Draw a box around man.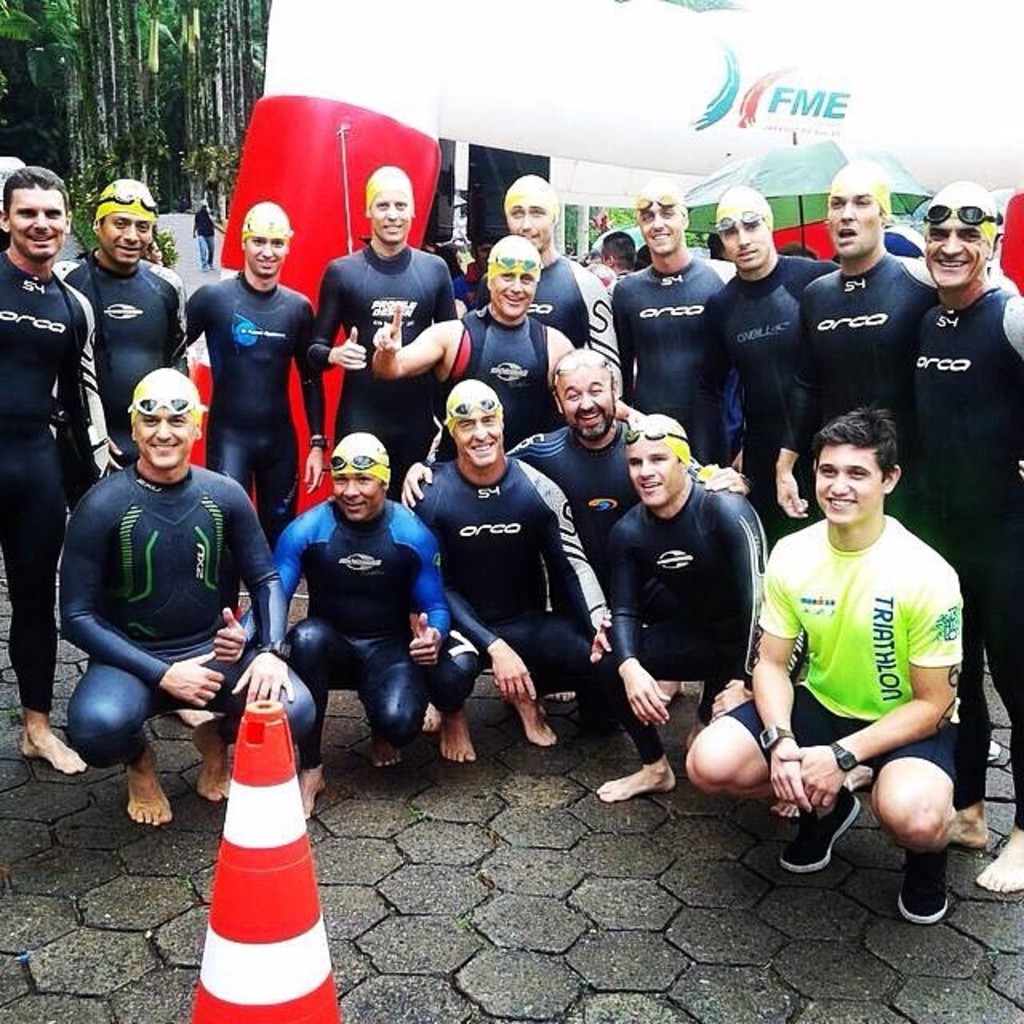
l=893, t=179, r=1022, b=893.
